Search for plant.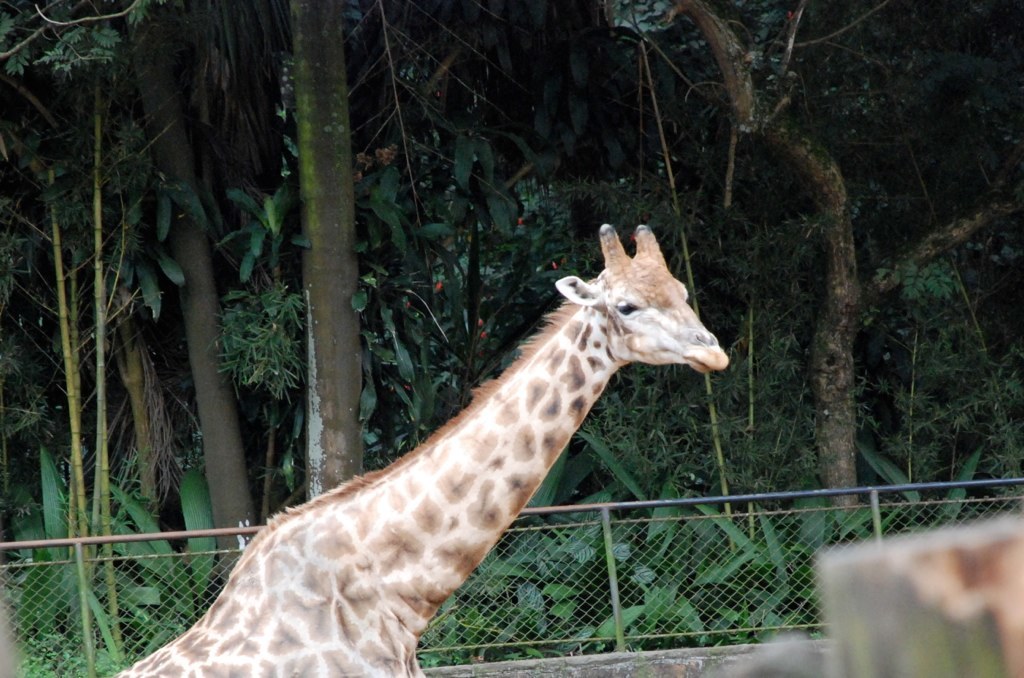
Found at (left=0, top=438, right=166, bottom=668).
